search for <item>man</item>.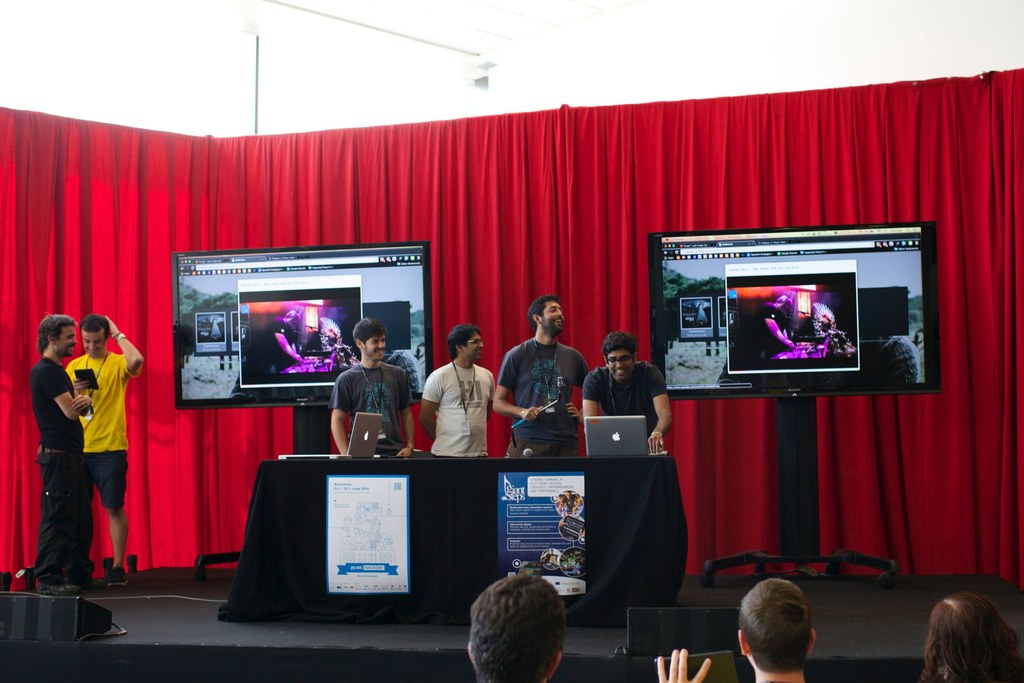
Found at 465:577:572:682.
